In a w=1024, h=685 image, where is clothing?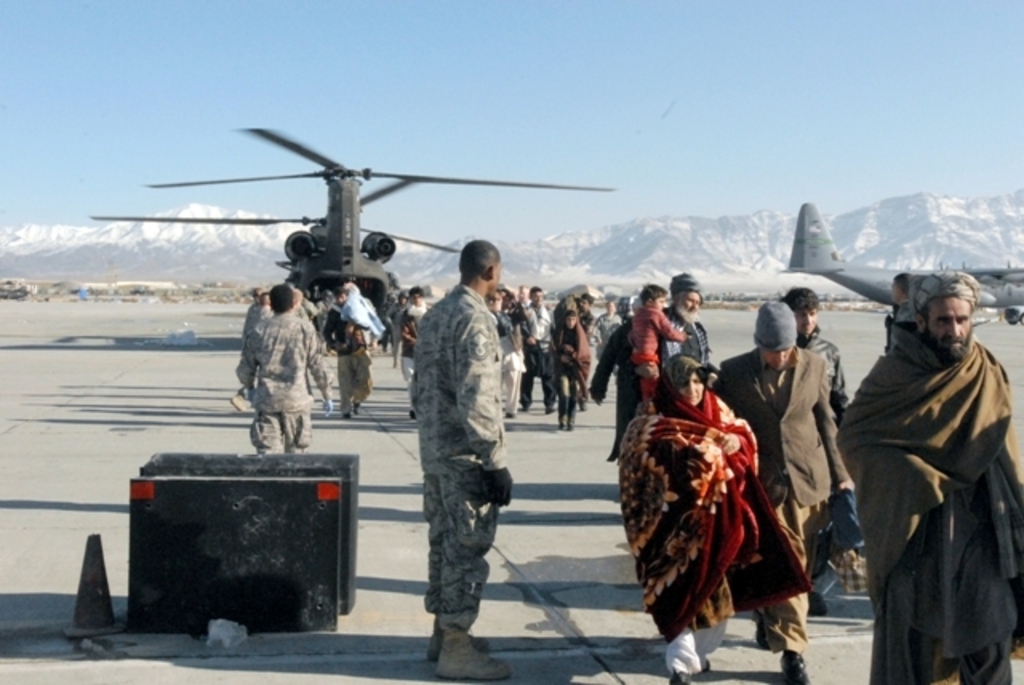
<bbox>843, 326, 1022, 683</bbox>.
